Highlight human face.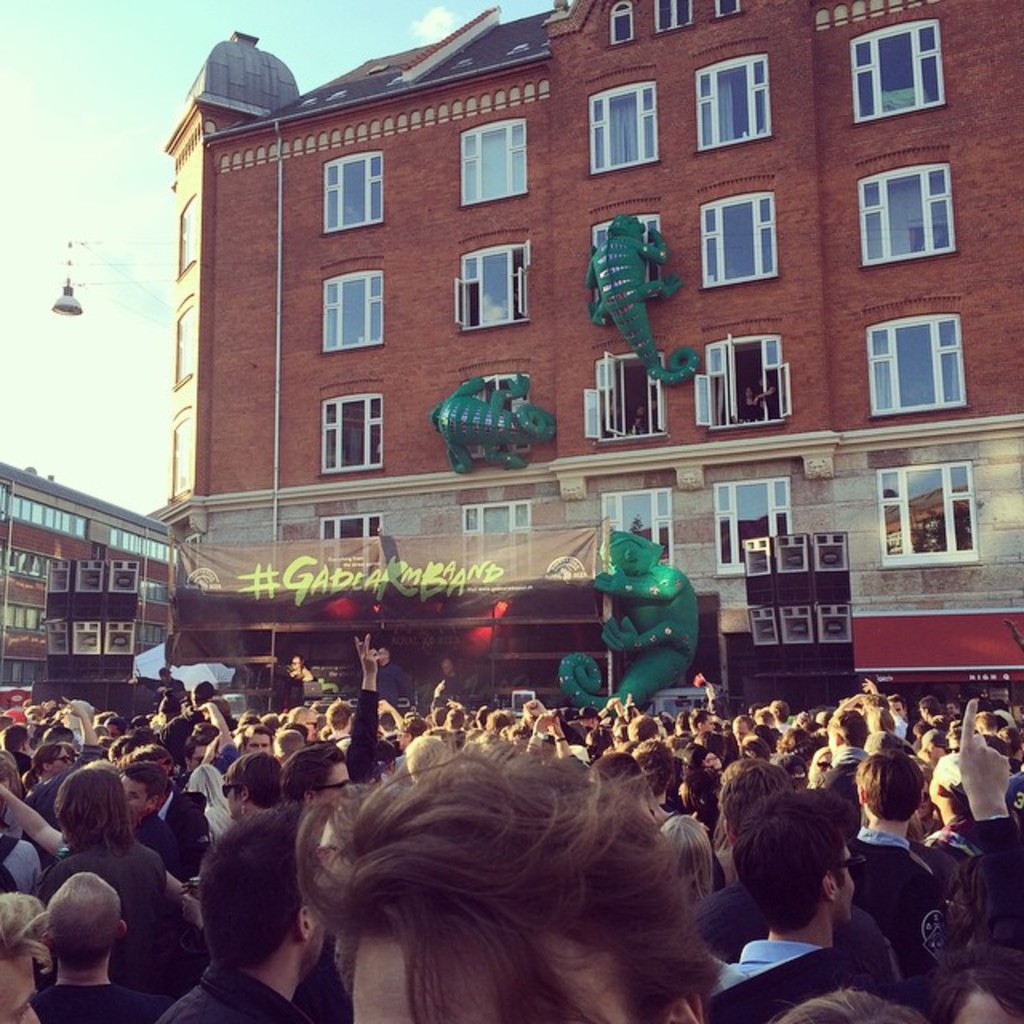
Highlighted region: {"left": 731, "top": 722, "right": 746, "bottom": 742}.
